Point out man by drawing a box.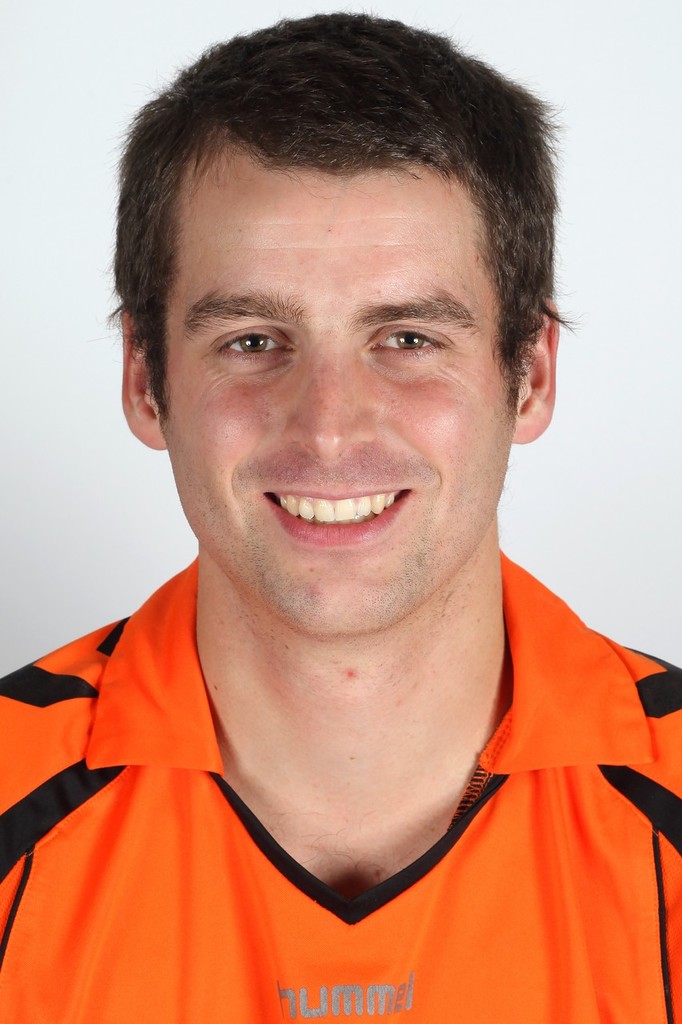
<bbox>0, 8, 681, 1023</bbox>.
